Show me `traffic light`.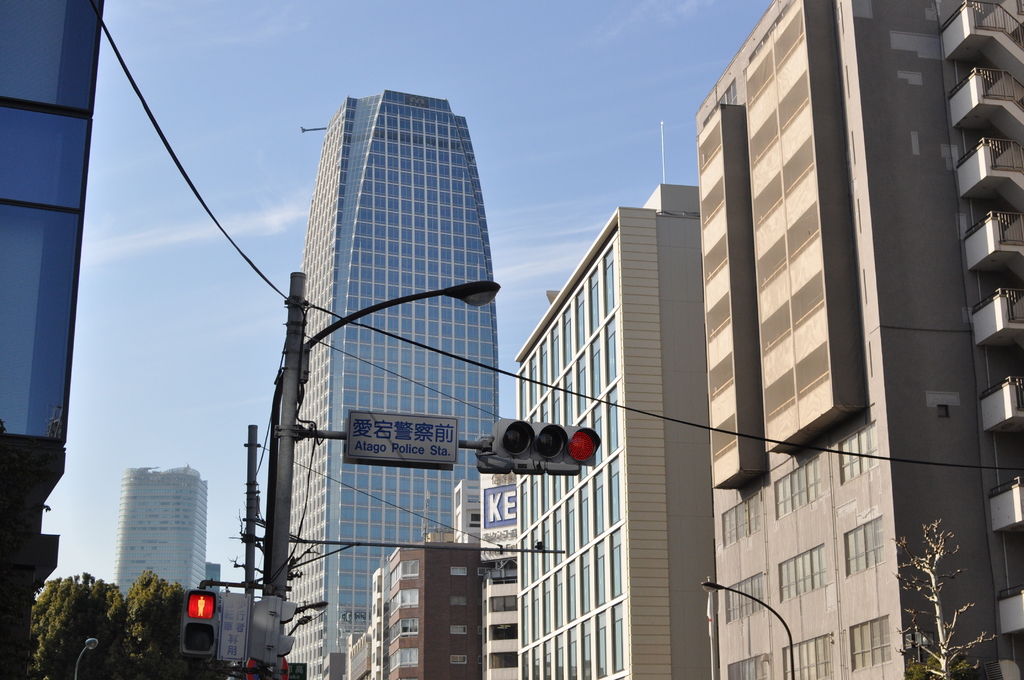
`traffic light` is here: x1=248, y1=595, x2=301, y2=667.
